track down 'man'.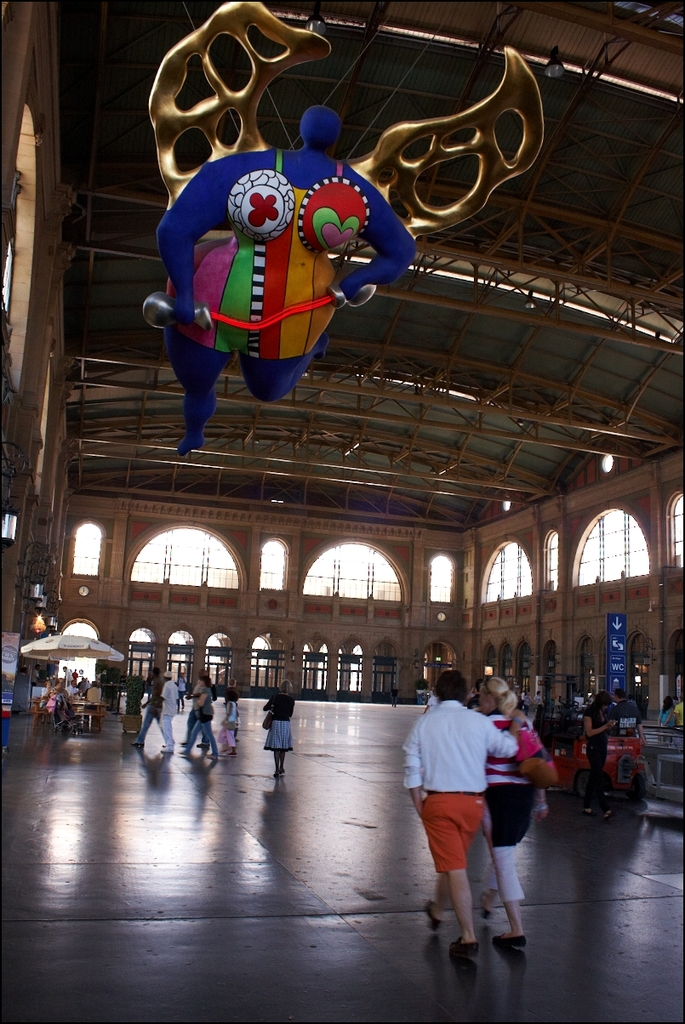
Tracked to region(157, 669, 180, 754).
